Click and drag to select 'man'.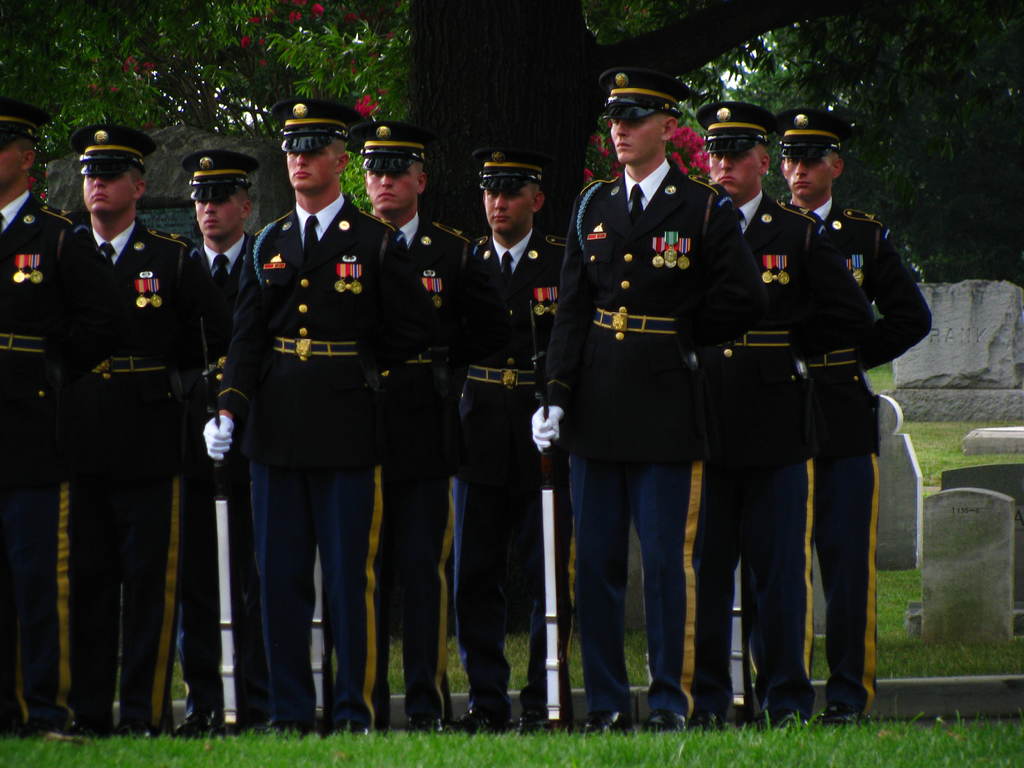
Selection: 351/118/472/730.
